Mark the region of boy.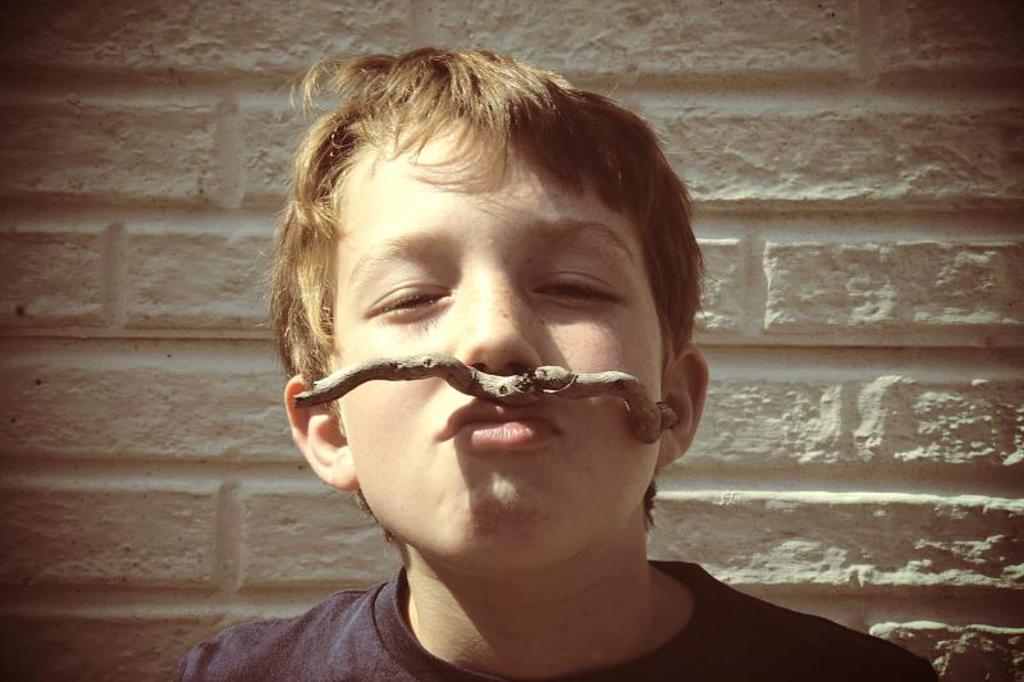
Region: <region>169, 40, 943, 681</region>.
